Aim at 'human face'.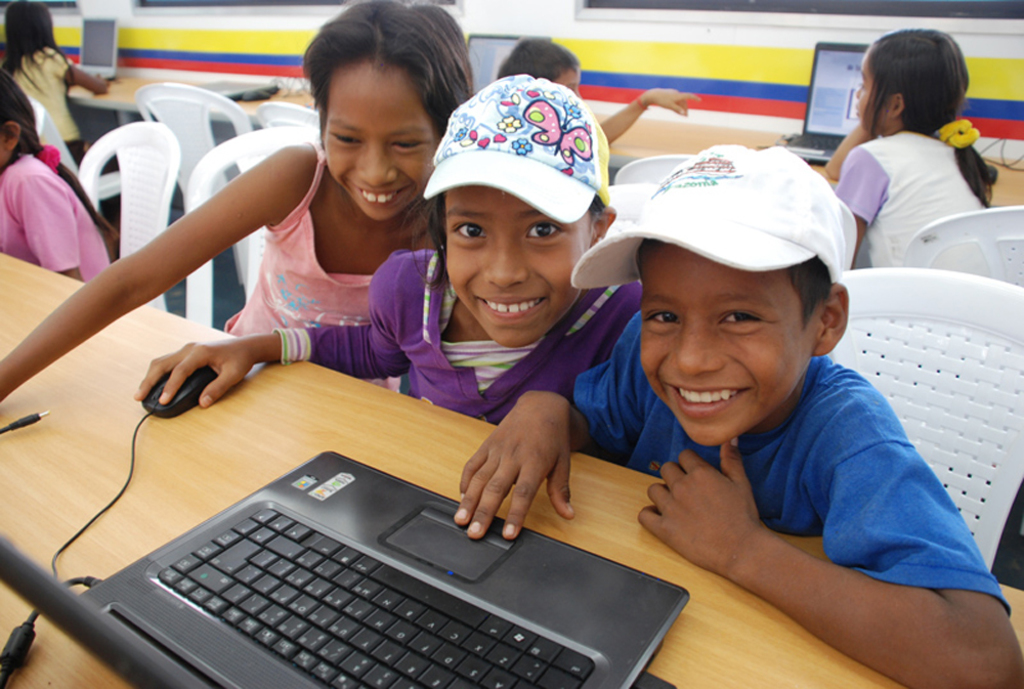
Aimed at crop(551, 58, 580, 95).
